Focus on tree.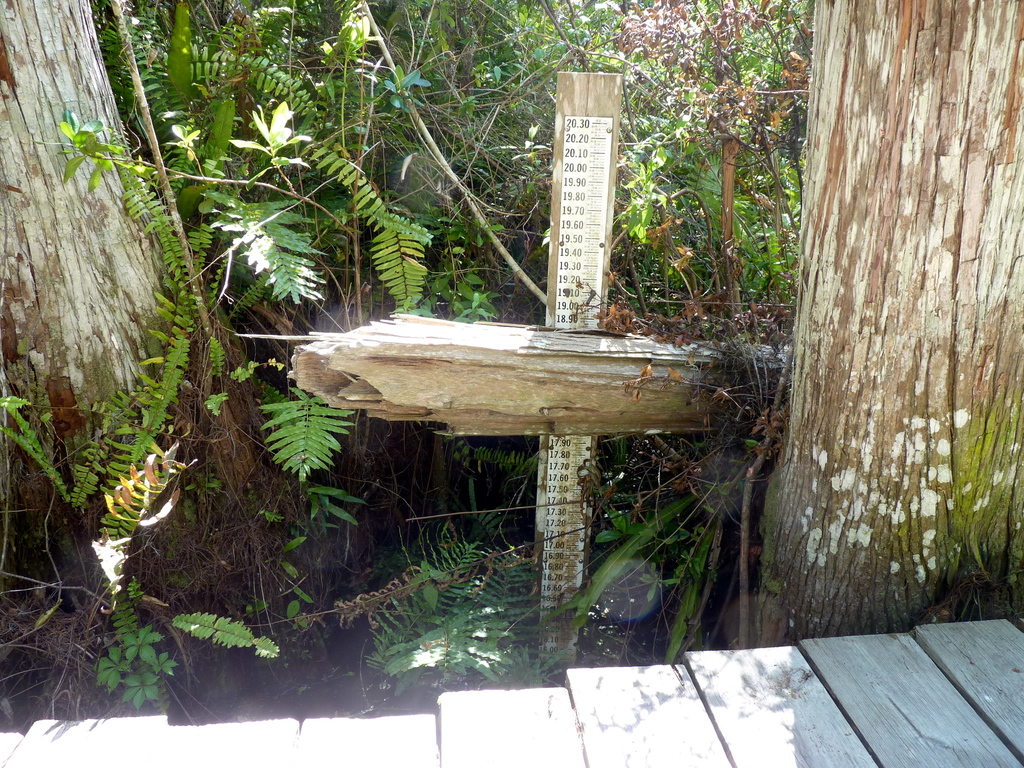
Focused at (0,0,204,596).
